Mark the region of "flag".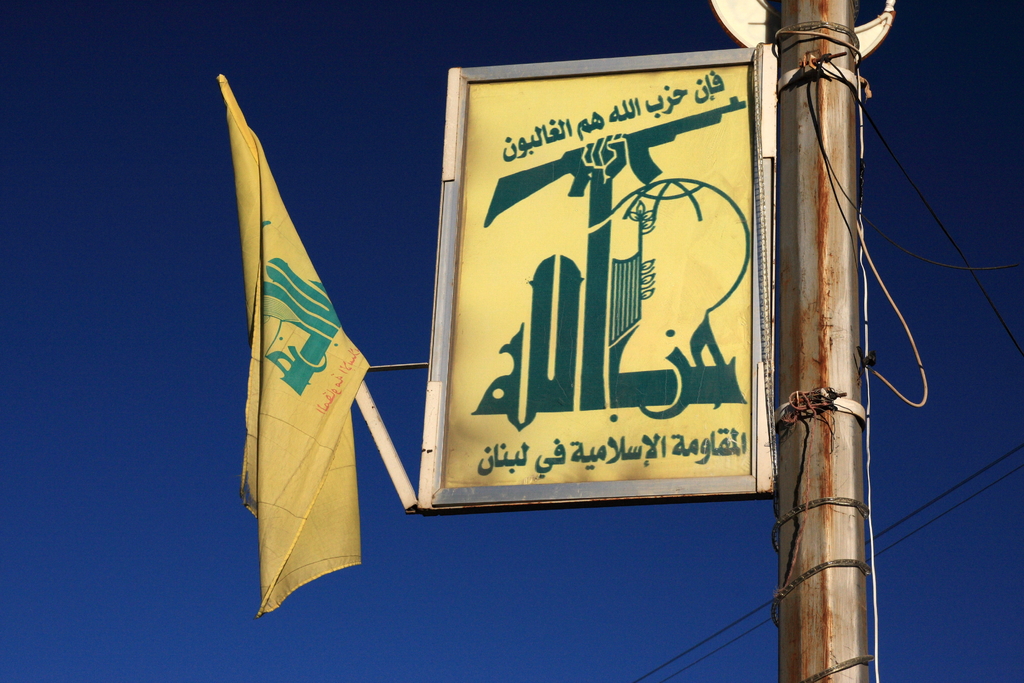
Region: [left=214, top=66, right=385, bottom=634].
